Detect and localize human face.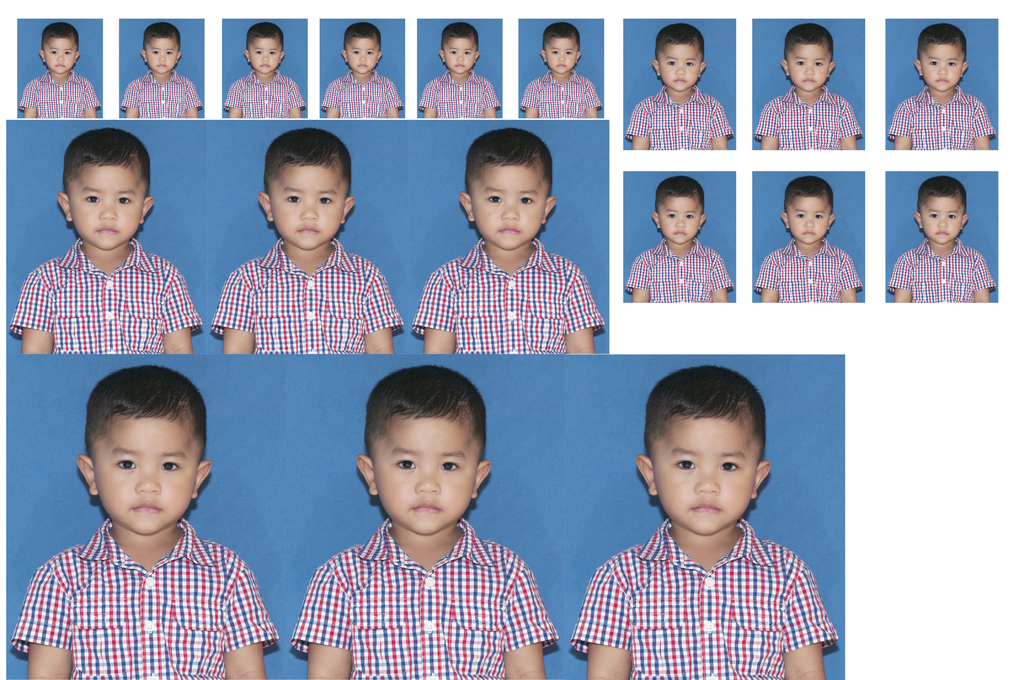
Localized at bbox=(252, 36, 280, 74).
